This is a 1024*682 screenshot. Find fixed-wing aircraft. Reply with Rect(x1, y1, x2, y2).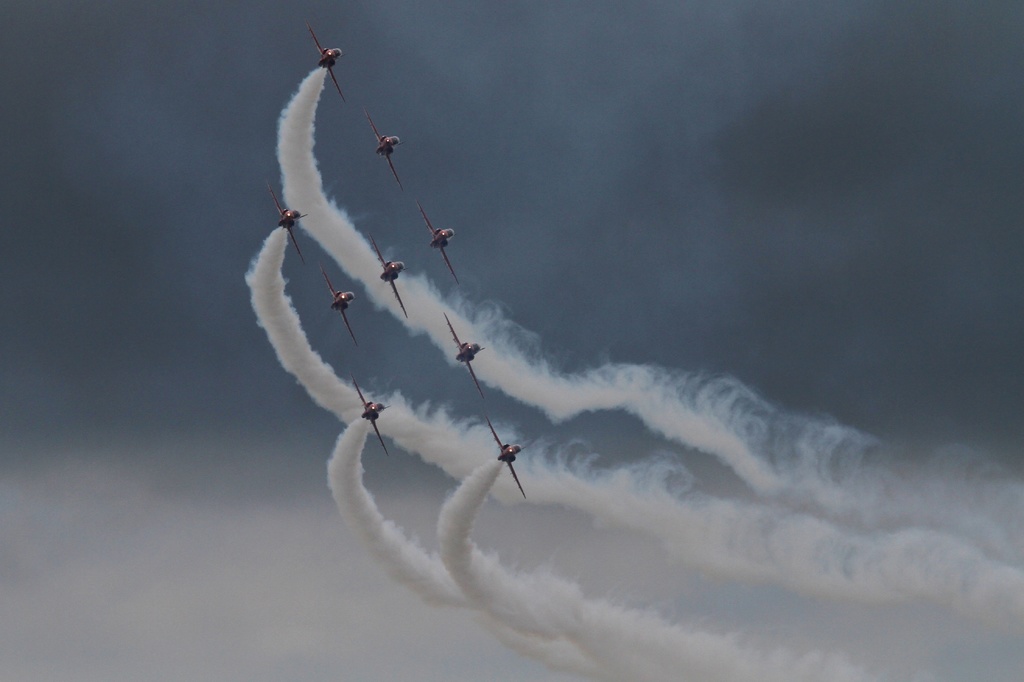
Rect(321, 265, 360, 349).
